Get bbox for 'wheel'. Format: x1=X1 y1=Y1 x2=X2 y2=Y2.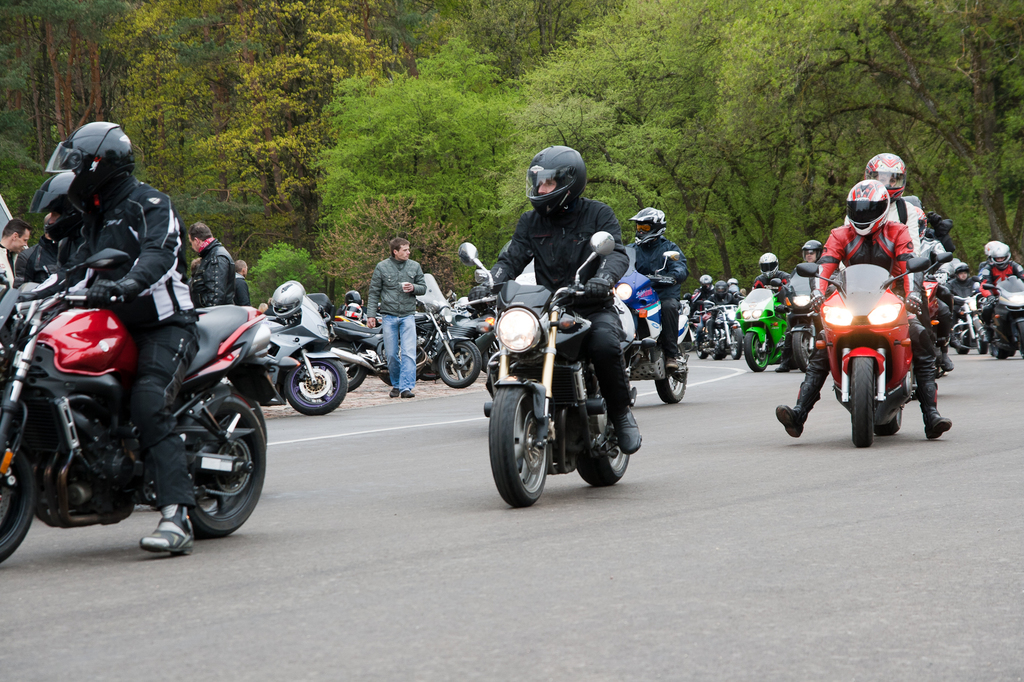
x1=975 y1=337 x2=988 y2=353.
